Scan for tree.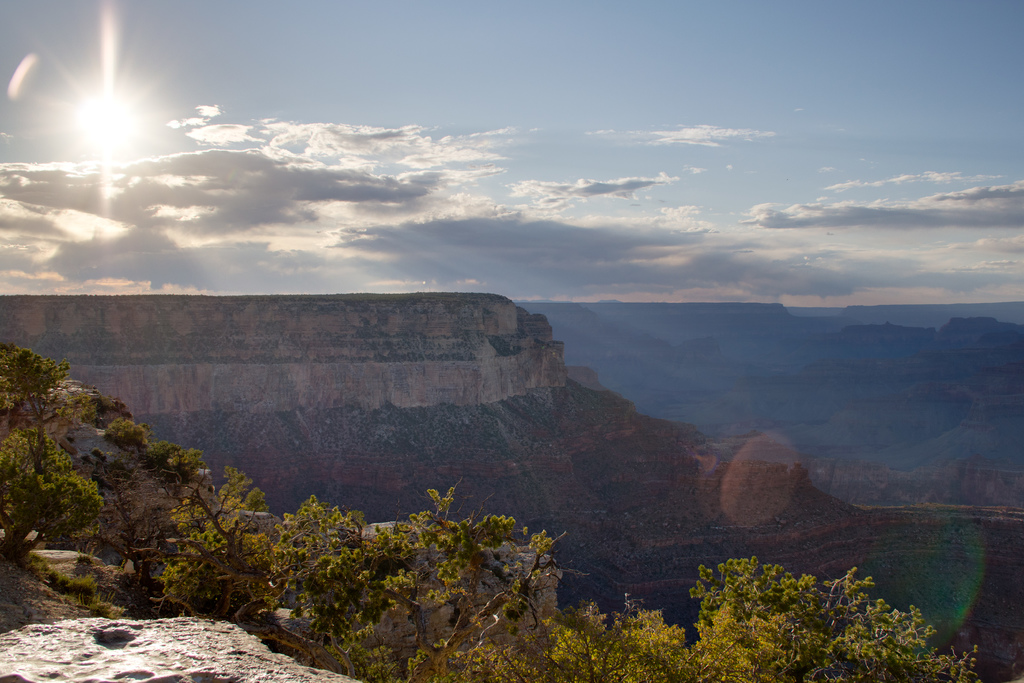
Scan result: rect(0, 348, 107, 557).
